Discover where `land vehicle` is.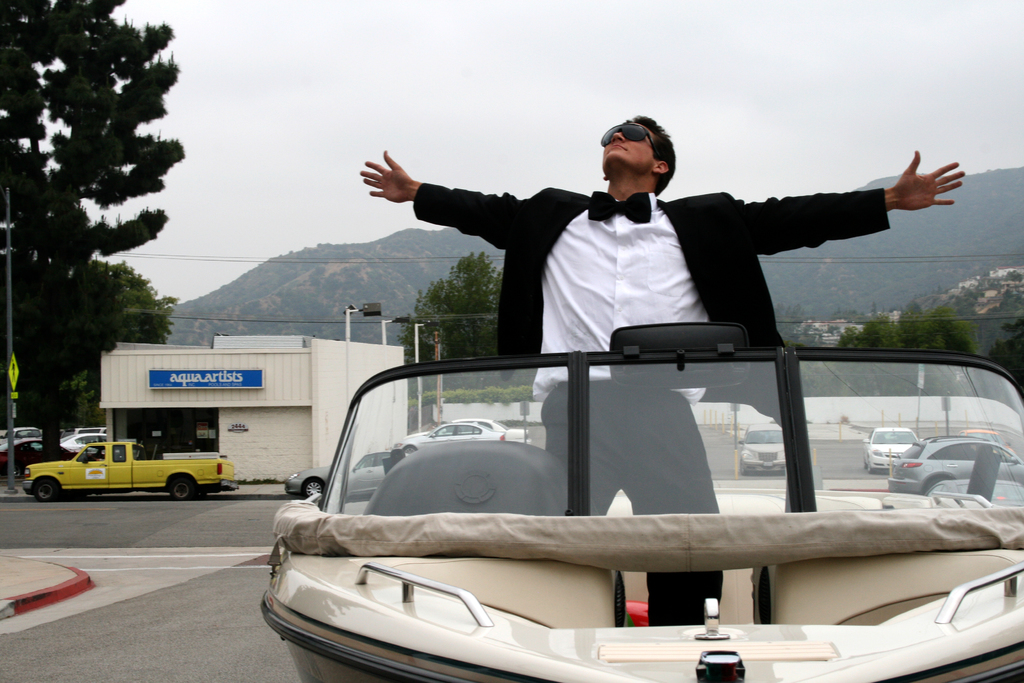
Discovered at [29,440,239,494].
